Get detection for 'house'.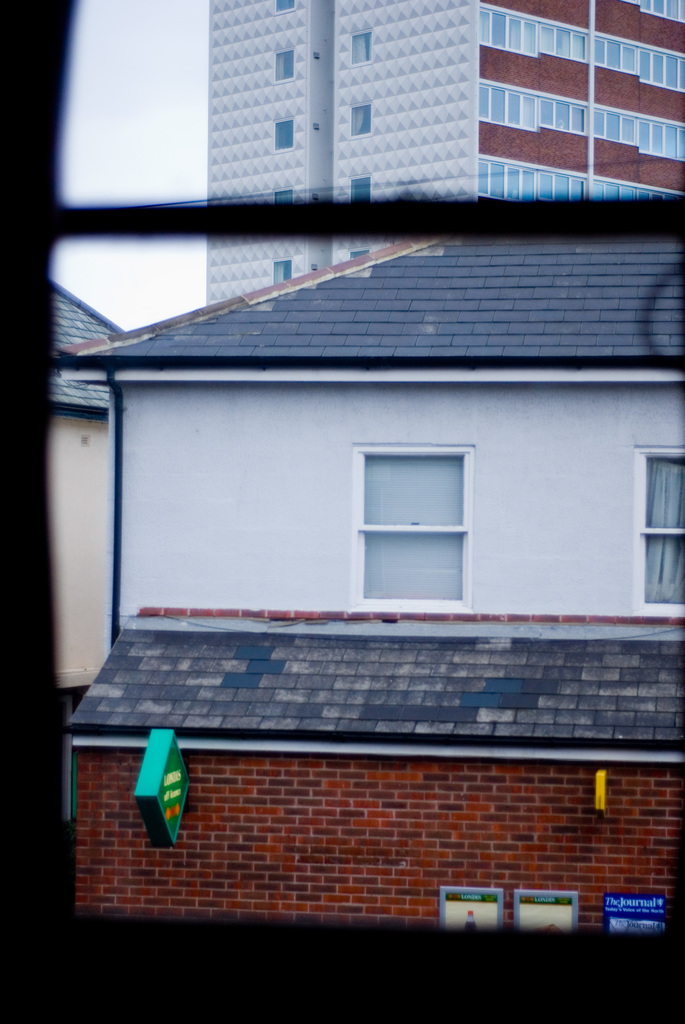
Detection: <box>15,180,677,827</box>.
